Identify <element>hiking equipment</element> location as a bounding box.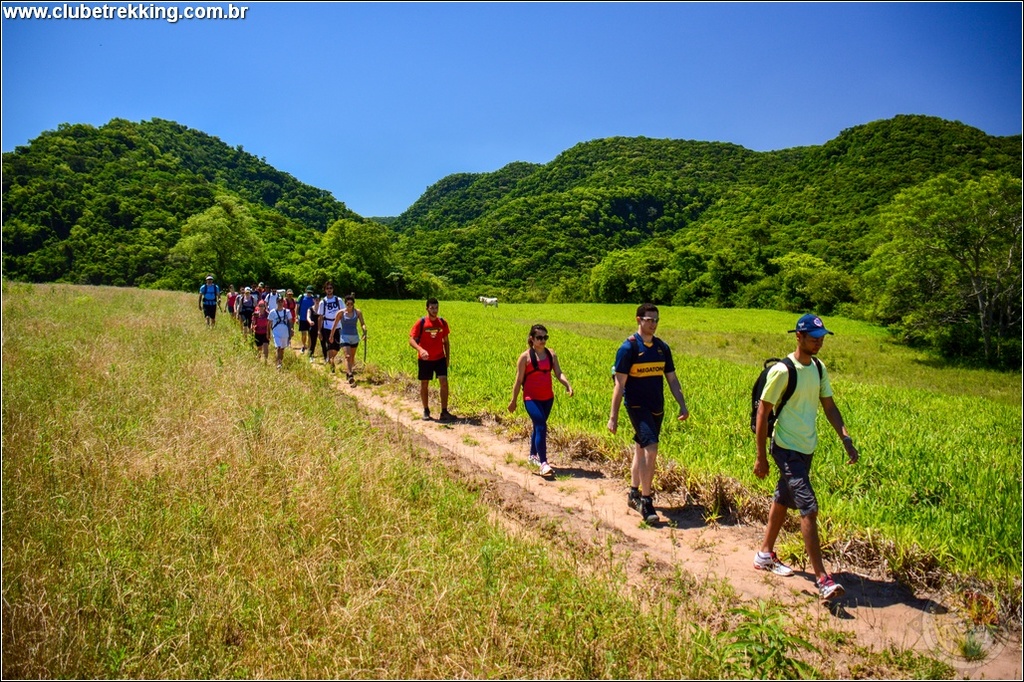
select_region(360, 328, 372, 364).
